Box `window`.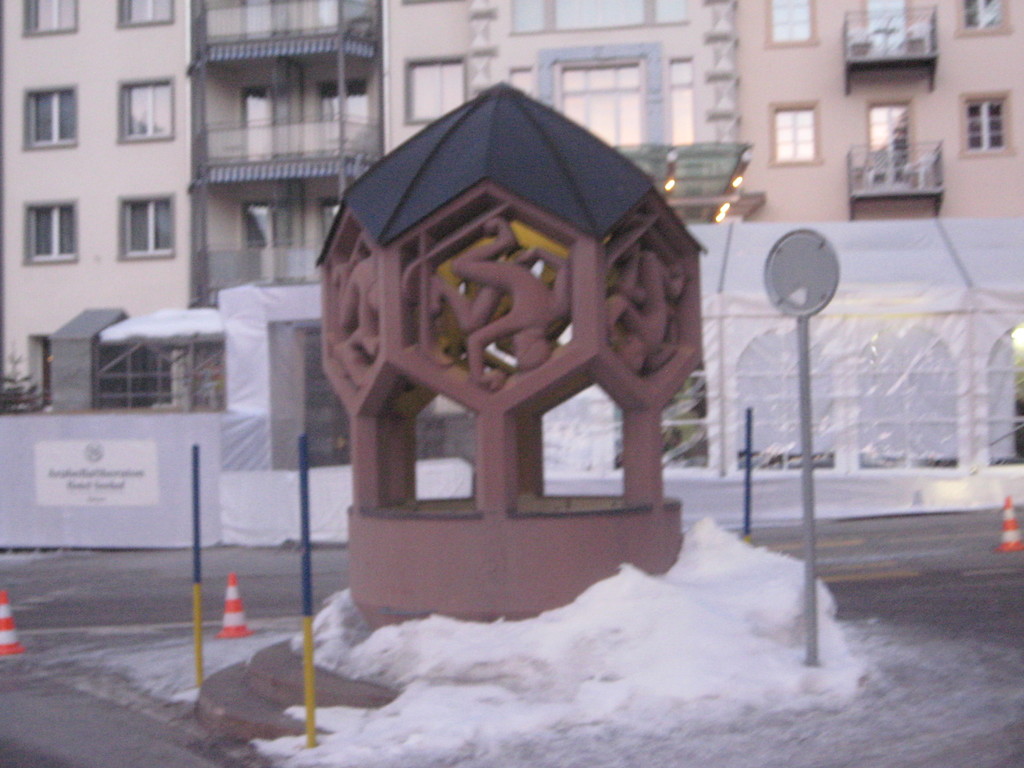
rect(671, 57, 696, 143).
